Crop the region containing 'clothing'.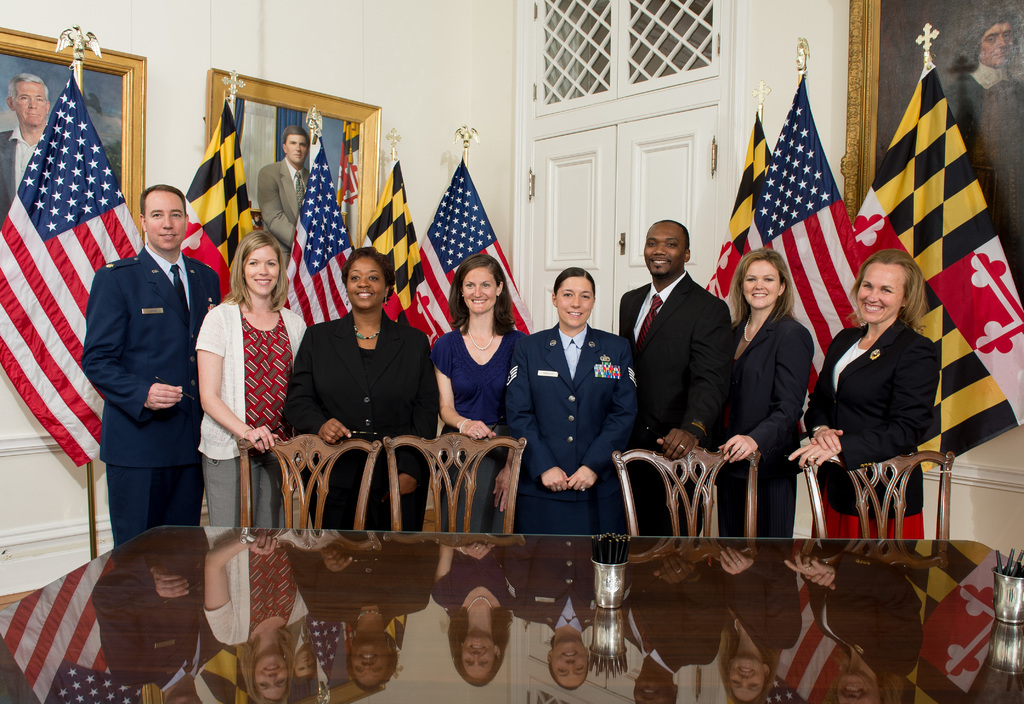
Crop region: bbox(801, 313, 943, 541).
